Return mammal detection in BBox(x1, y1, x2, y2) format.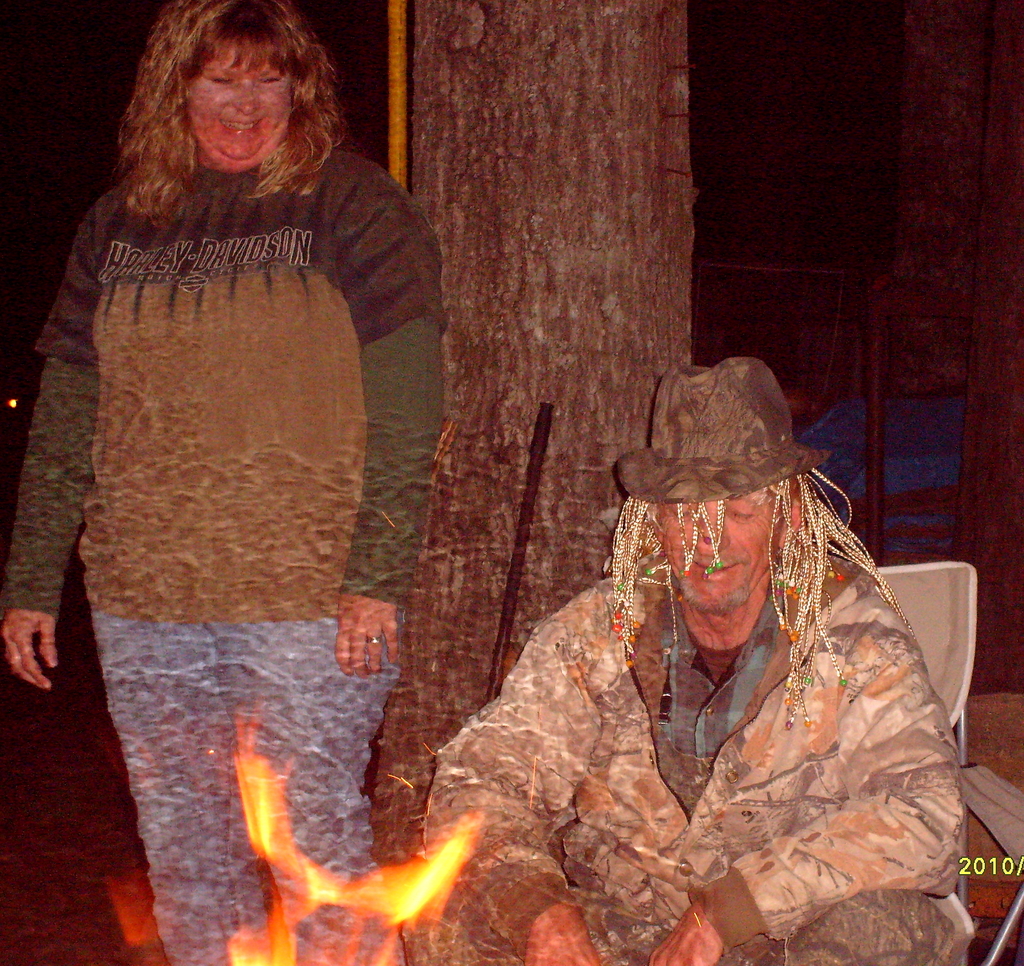
BBox(0, 0, 453, 965).
